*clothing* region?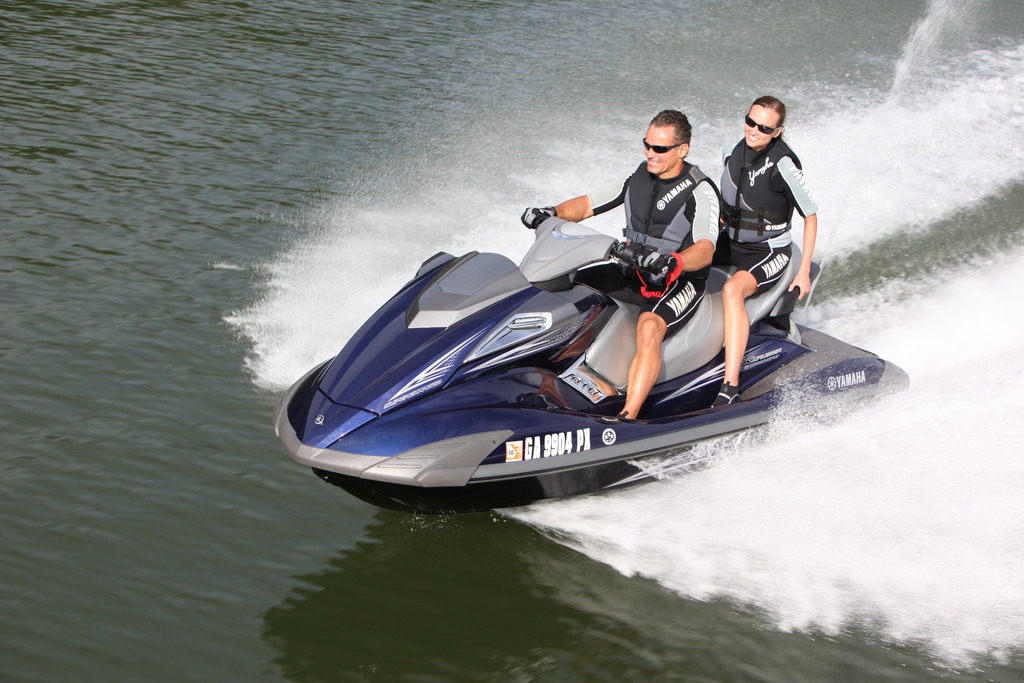
box(717, 145, 813, 292)
